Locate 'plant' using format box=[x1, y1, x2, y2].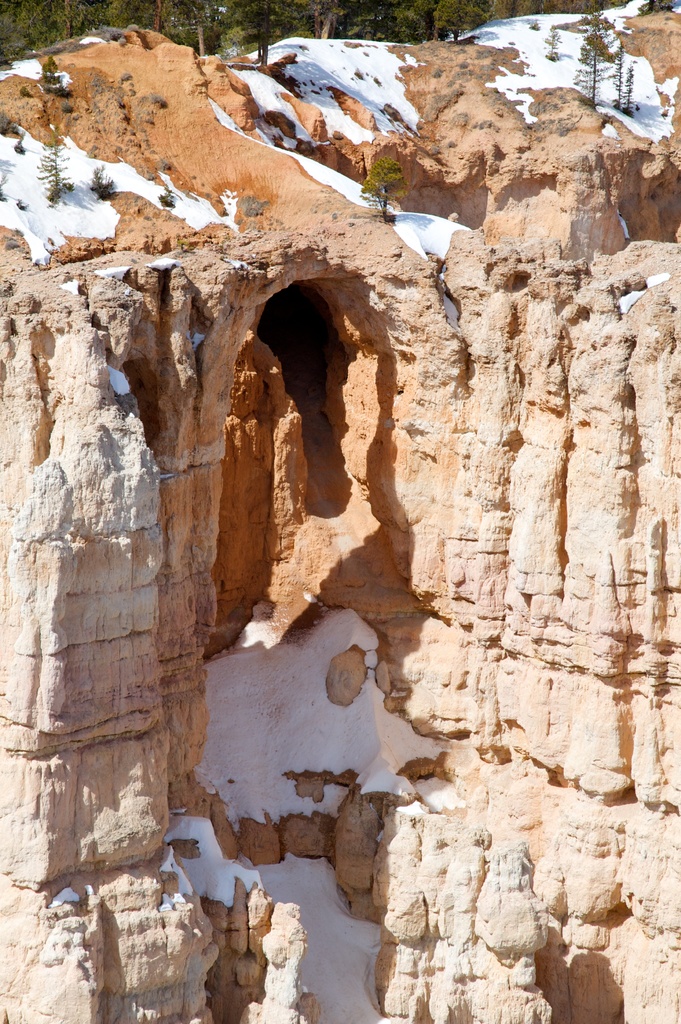
box=[90, 158, 120, 198].
